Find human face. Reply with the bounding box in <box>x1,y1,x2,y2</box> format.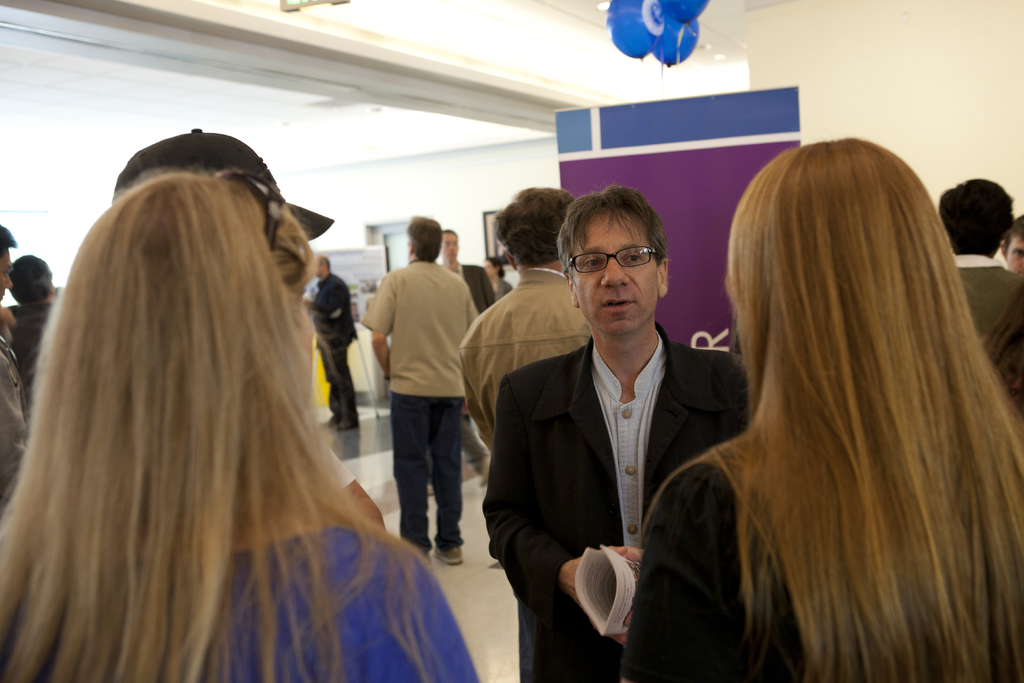
<box>486,263,497,281</box>.
